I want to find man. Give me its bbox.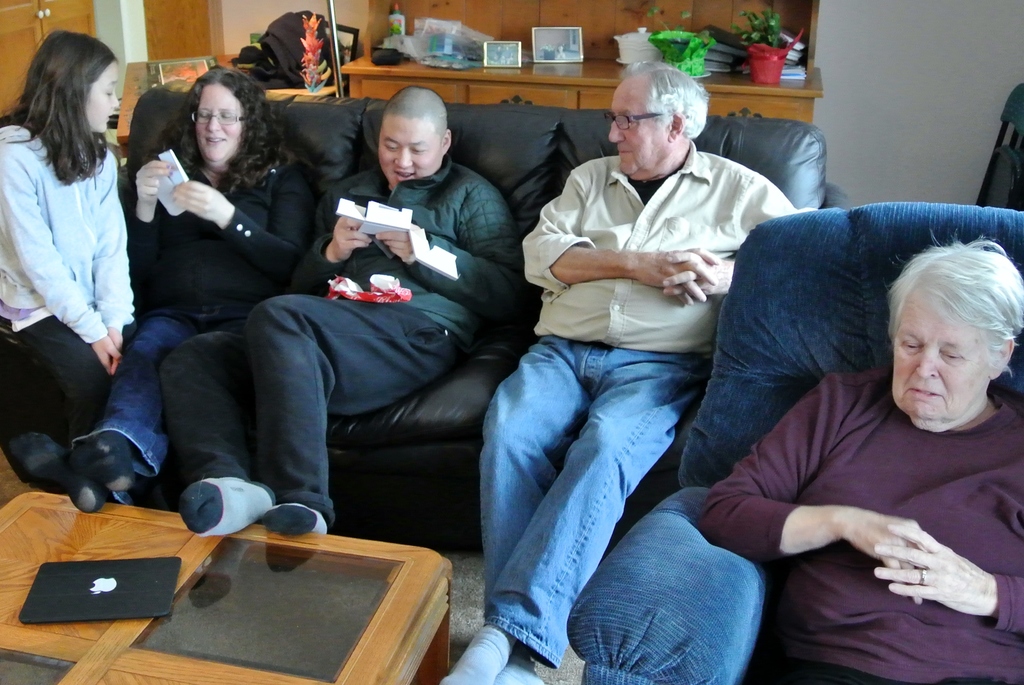
[152,81,517,542].
